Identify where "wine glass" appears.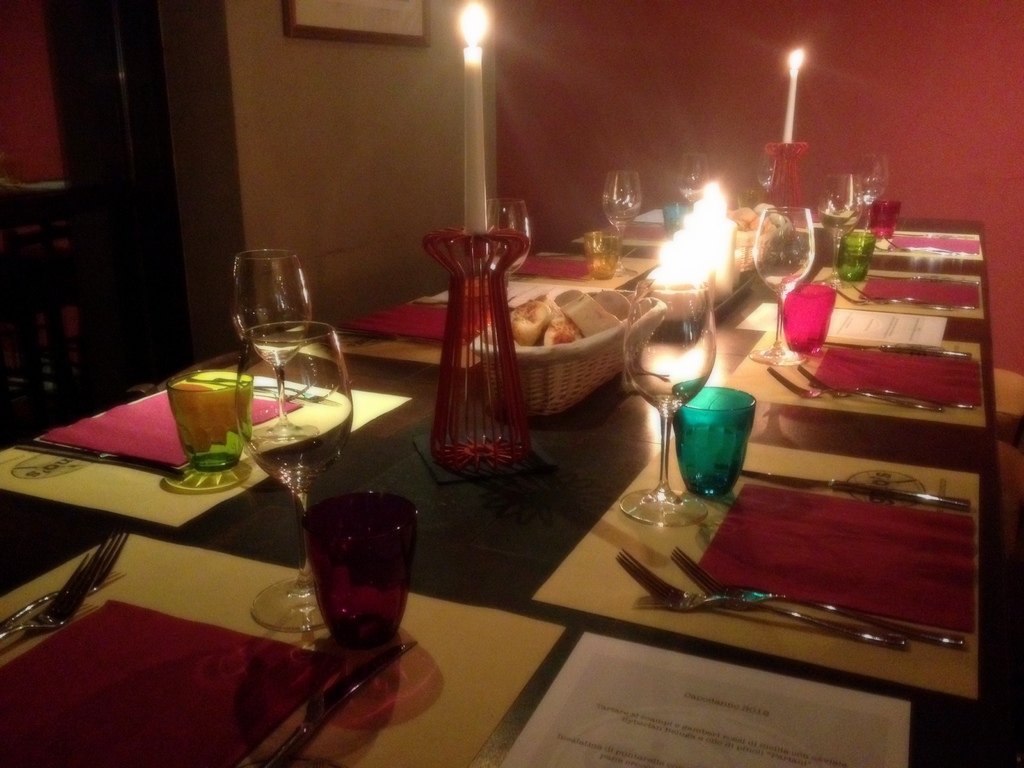
Appears at bbox=(487, 202, 533, 273).
